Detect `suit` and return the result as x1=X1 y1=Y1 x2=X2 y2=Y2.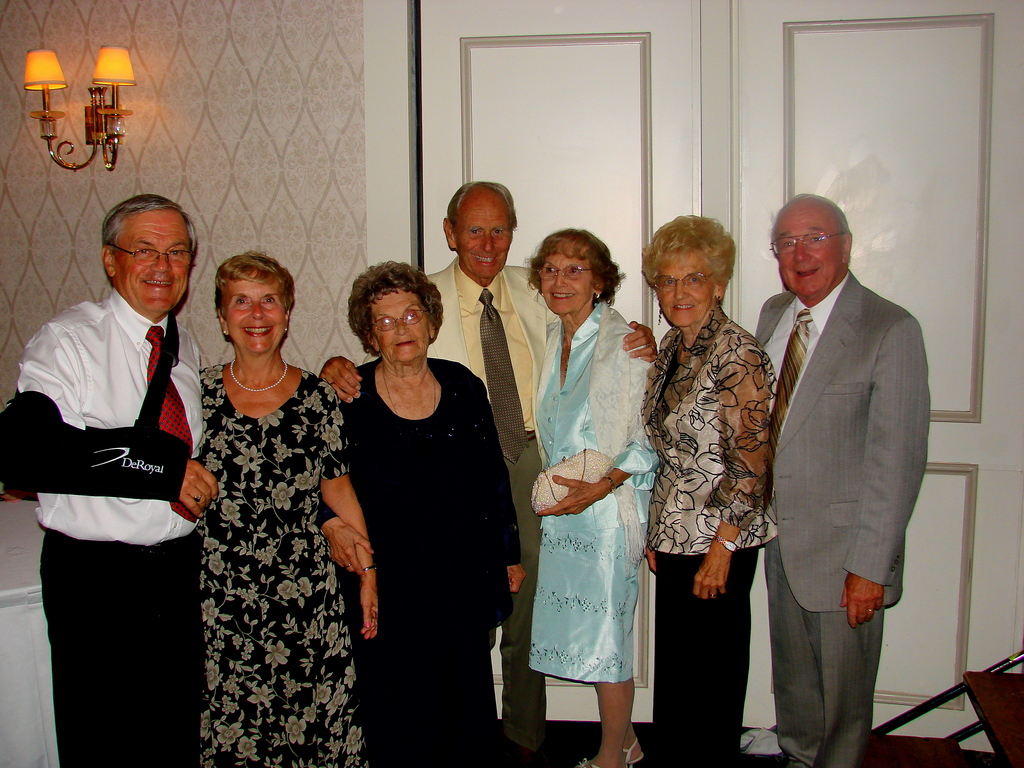
x1=754 y1=275 x2=933 y2=767.
